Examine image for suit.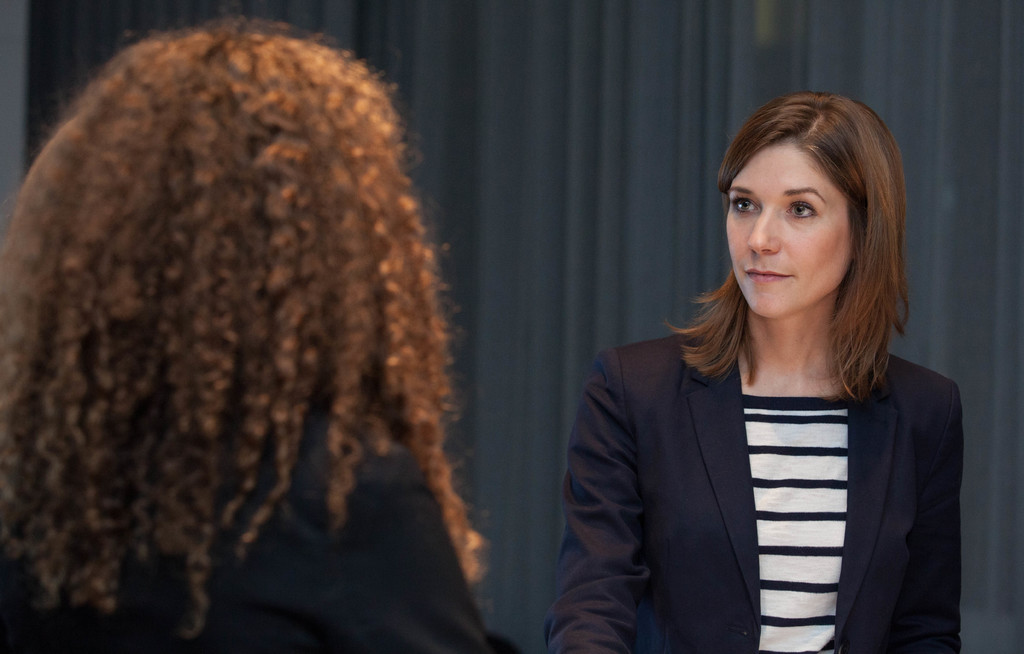
Examination result: bbox=(570, 284, 975, 642).
